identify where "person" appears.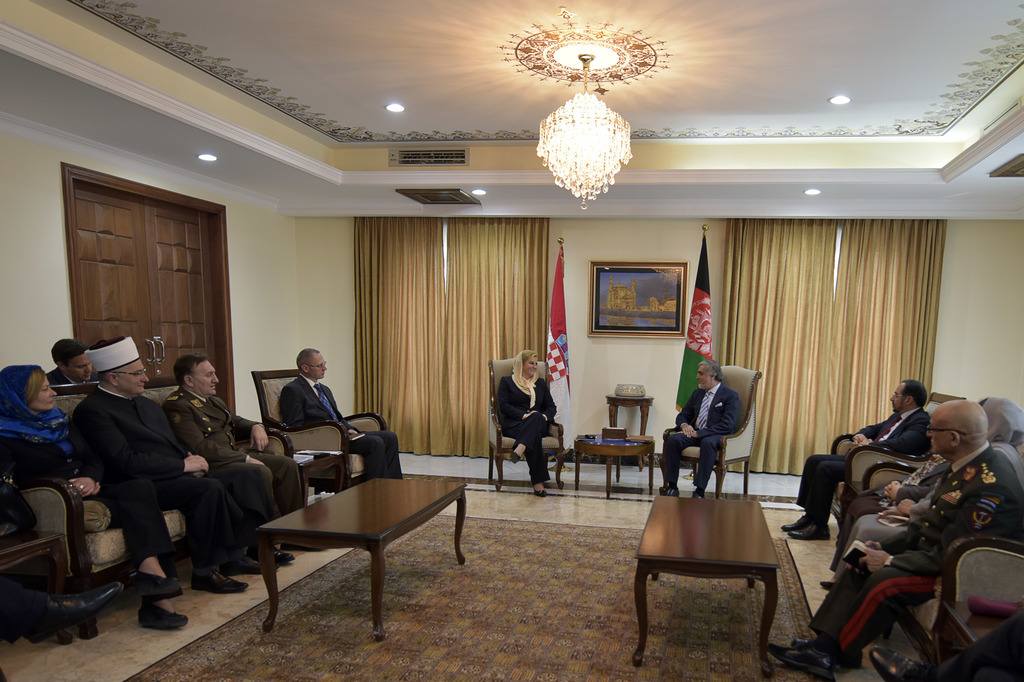
Appears at [x1=769, y1=399, x2=1023, y2=681].
